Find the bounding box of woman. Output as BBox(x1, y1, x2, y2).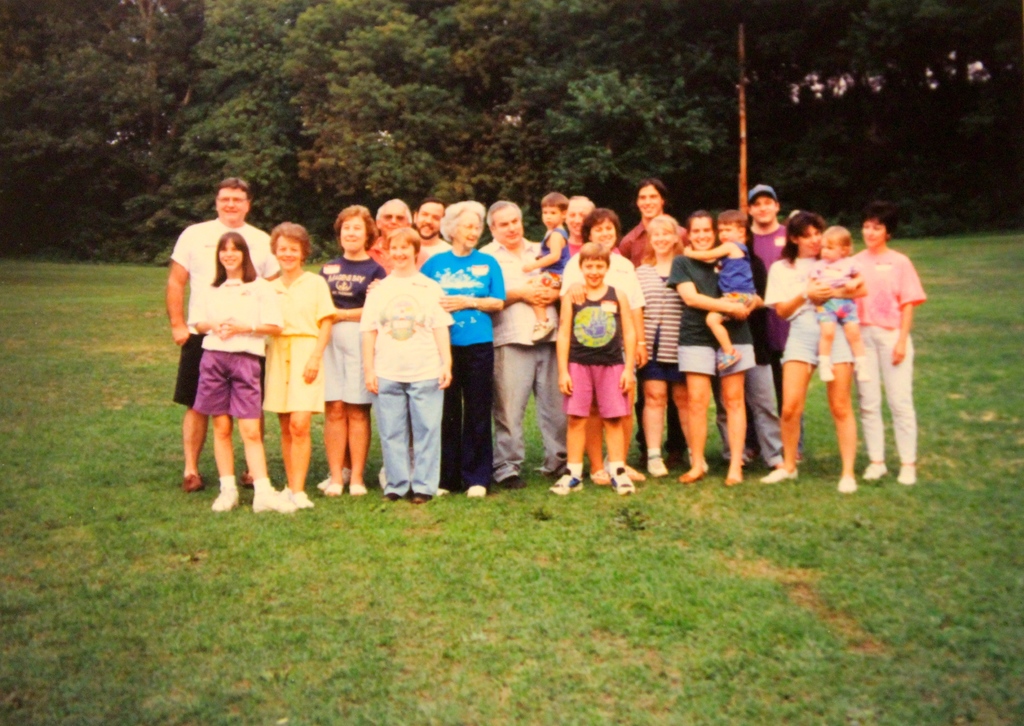
BBox(852, 196, 925, 489).
